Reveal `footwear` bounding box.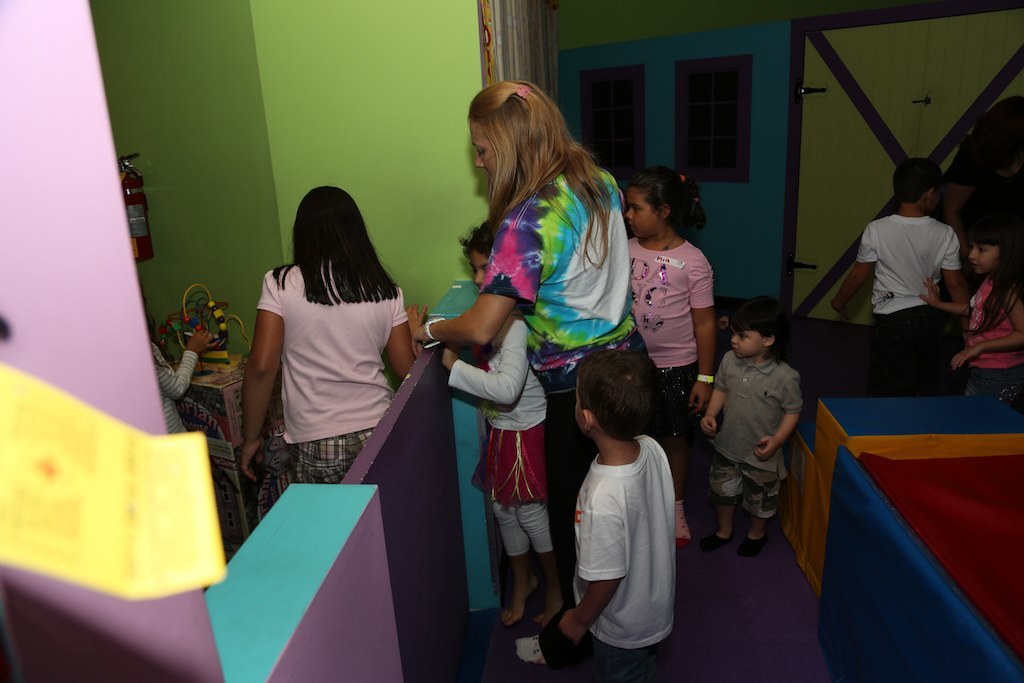
Revealed: <bbox>704, 522, 730, 550</bbox>.
